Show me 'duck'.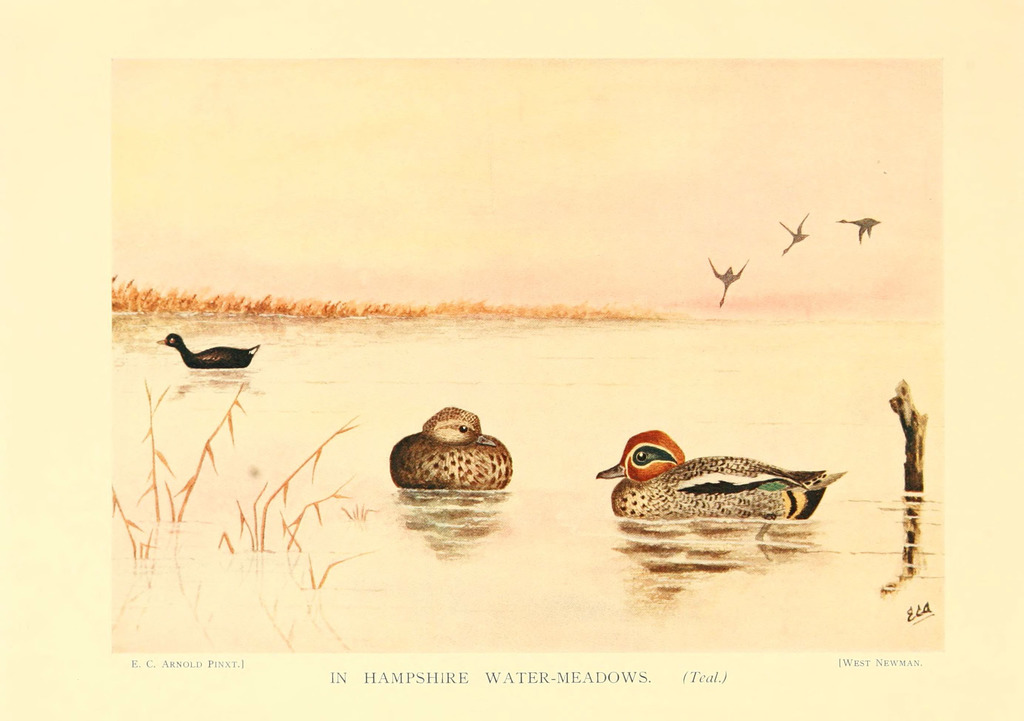
'duck' is here: l=591, t=436, r=857, b=531.
